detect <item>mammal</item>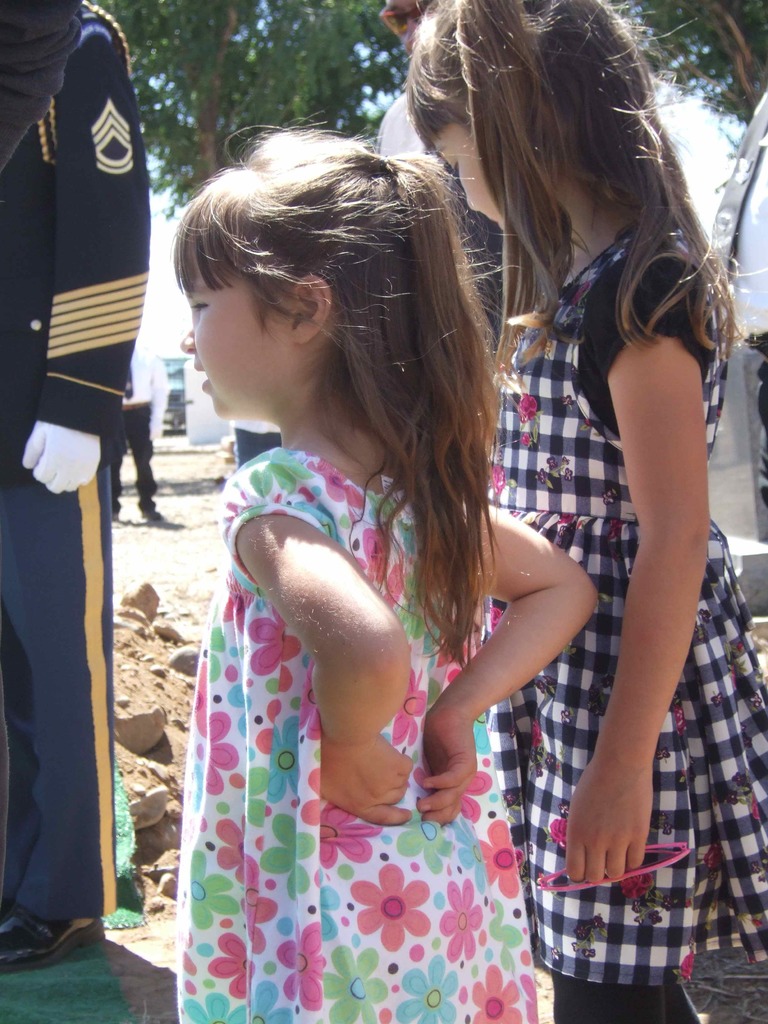
(380,0,500,344)
